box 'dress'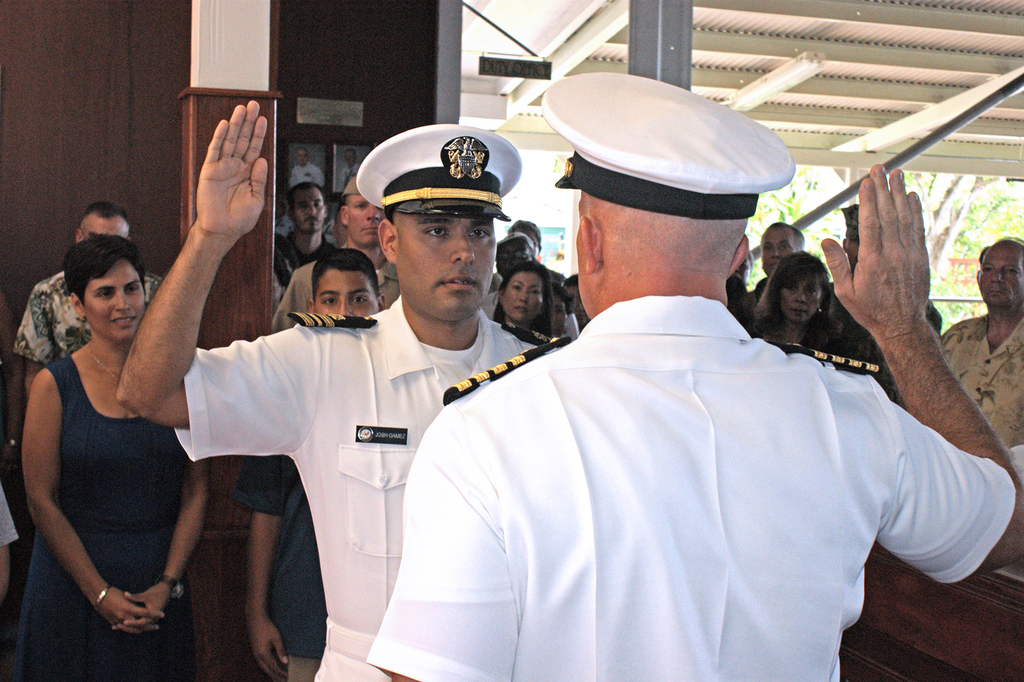
left=20, top=355, right=196, bottom=681
